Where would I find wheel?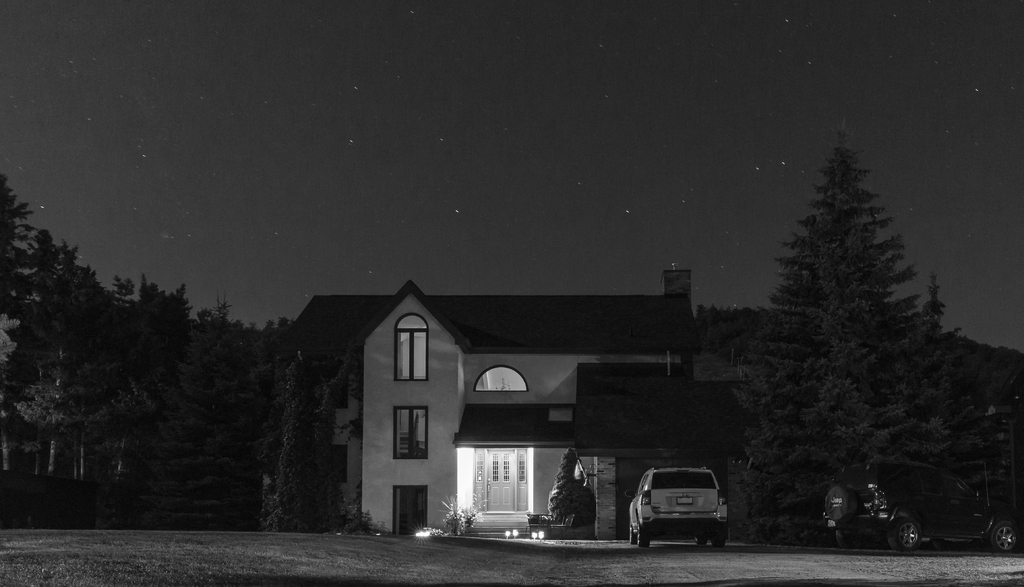
At (left=990, top=518, right=1023, bottom=556).
